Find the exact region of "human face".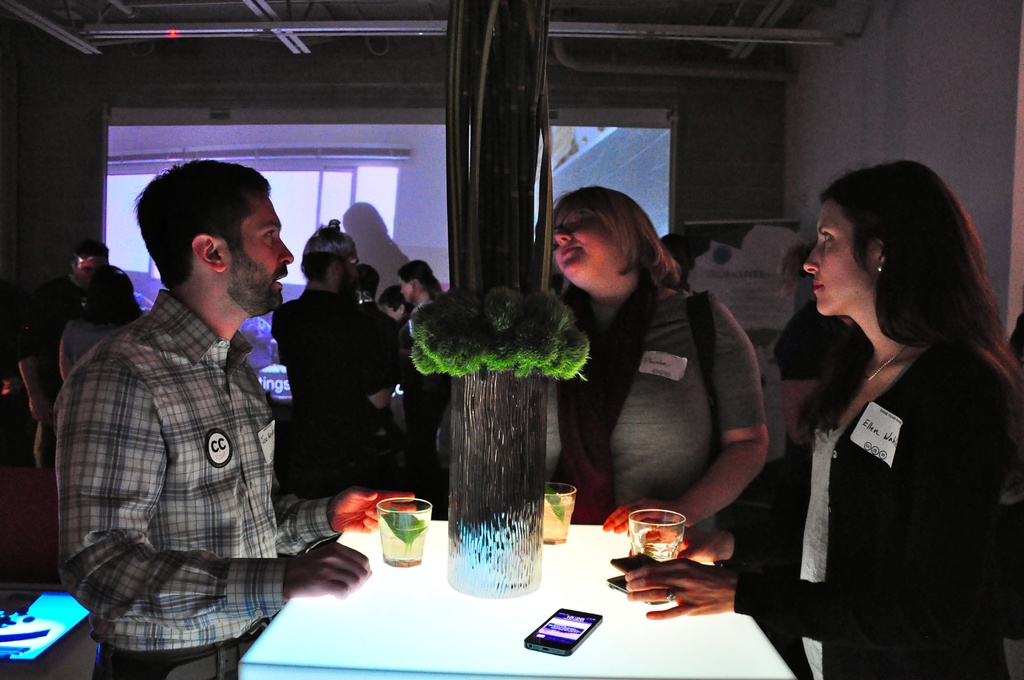
Exact region: [left=552, top=203, right=626, bottom=279].
